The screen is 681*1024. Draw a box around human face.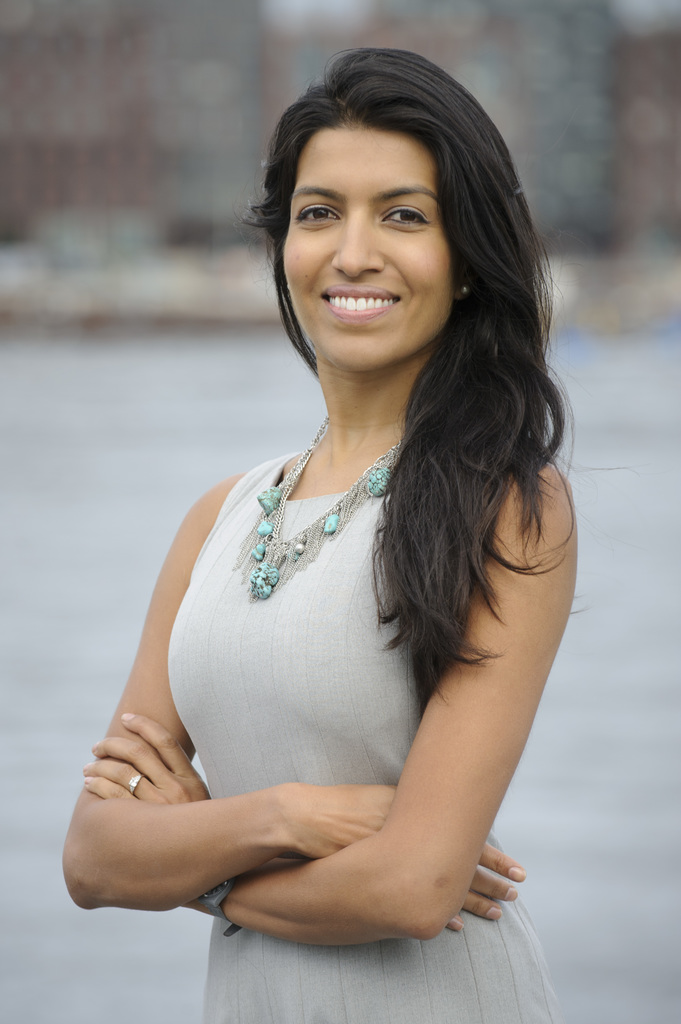
bbox=[278, 131, 453, 367].
